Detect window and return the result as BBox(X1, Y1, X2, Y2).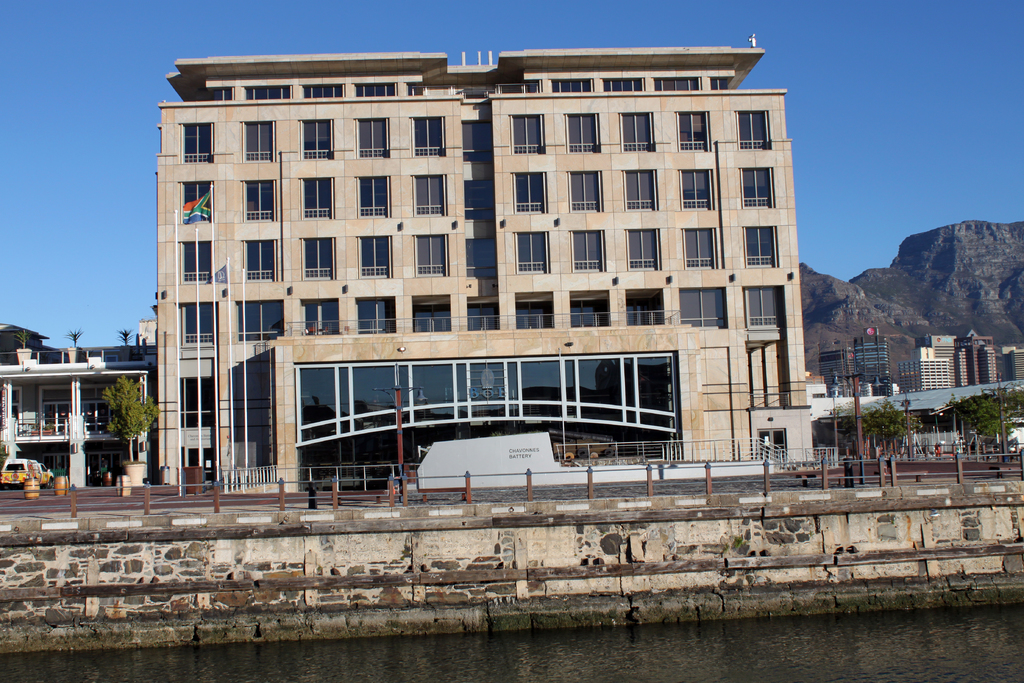
BBox(683, 230, 717, 268).
